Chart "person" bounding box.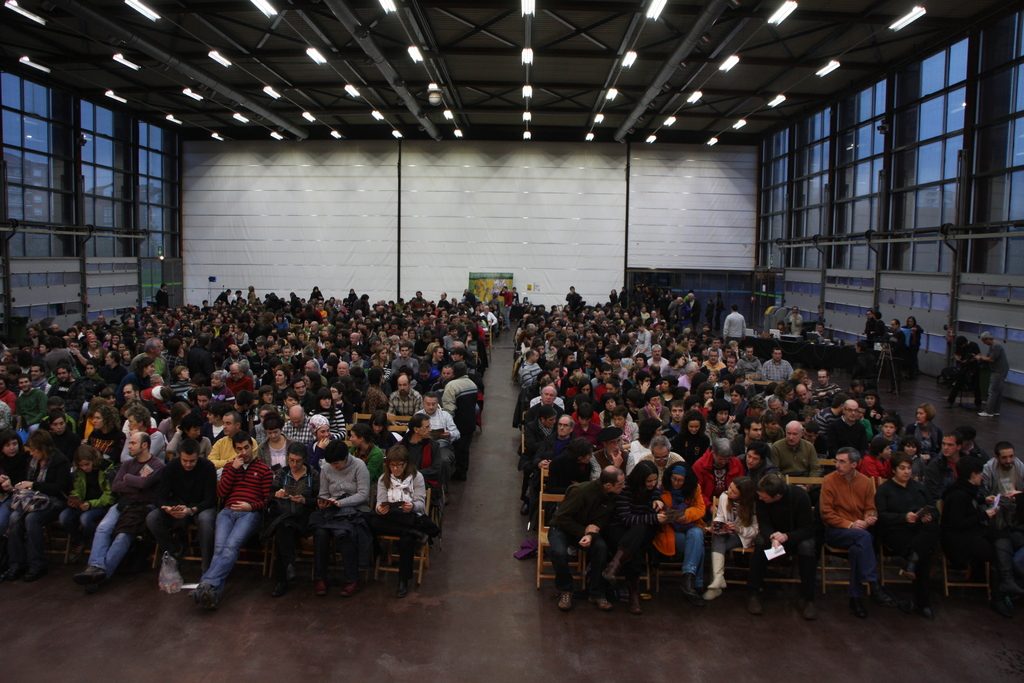
Charted: <bbox>698, 333, 713, 345</bbox>.
